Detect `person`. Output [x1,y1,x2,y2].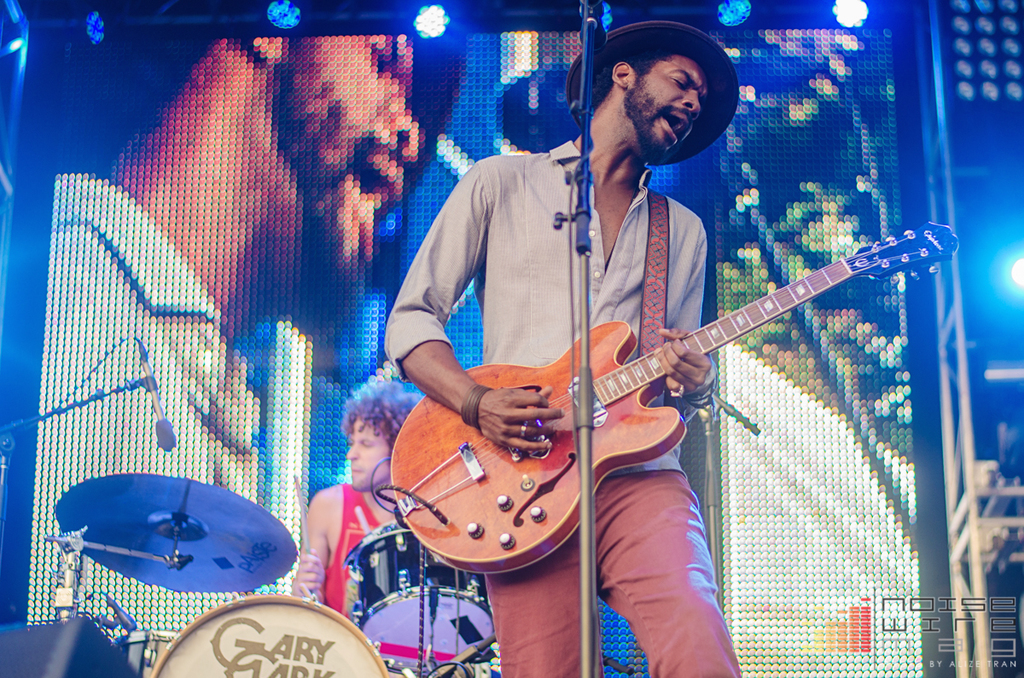
[389,15,748,677].
